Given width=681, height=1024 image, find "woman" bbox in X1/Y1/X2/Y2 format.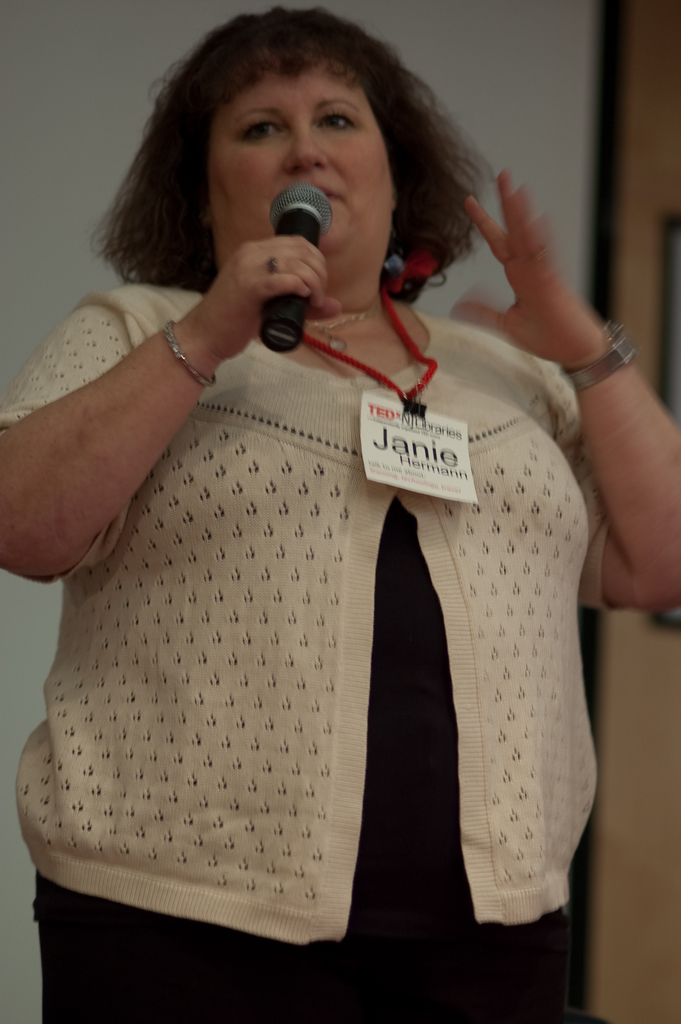
0/3/680/1023.
